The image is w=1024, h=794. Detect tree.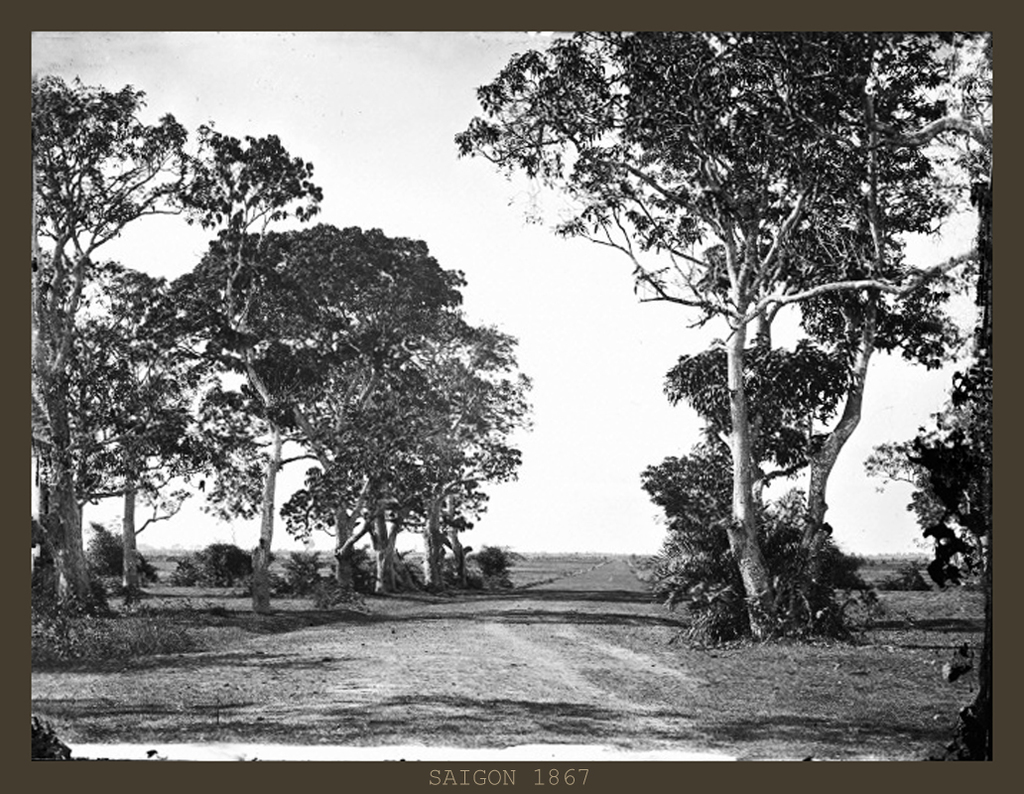
Detection: [404,480,480,595].
